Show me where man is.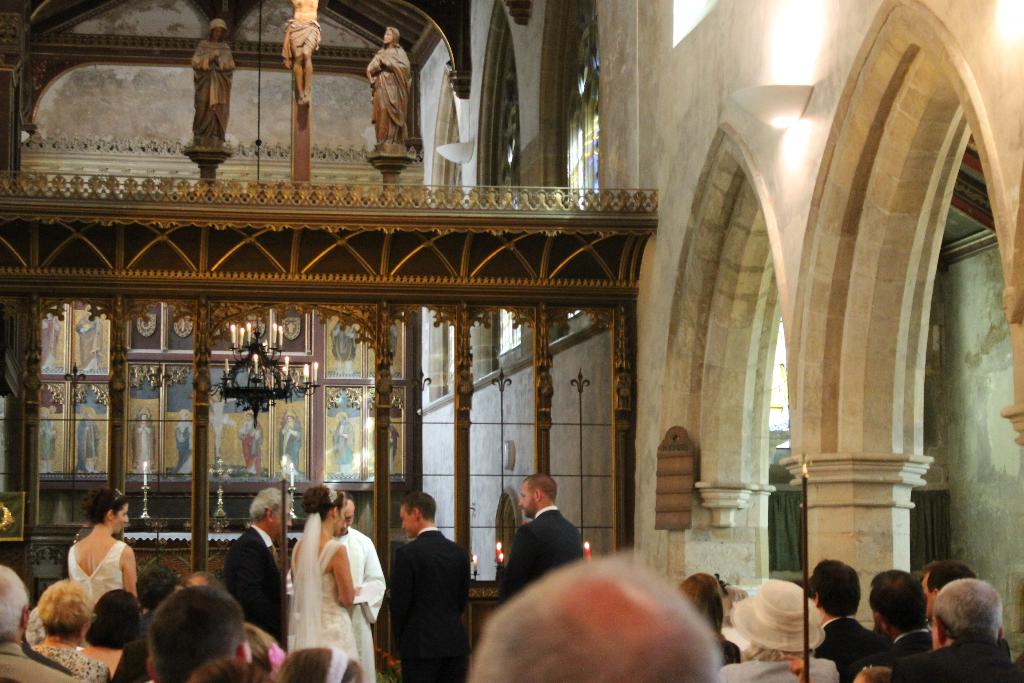
man is at 222,481,301,645.
